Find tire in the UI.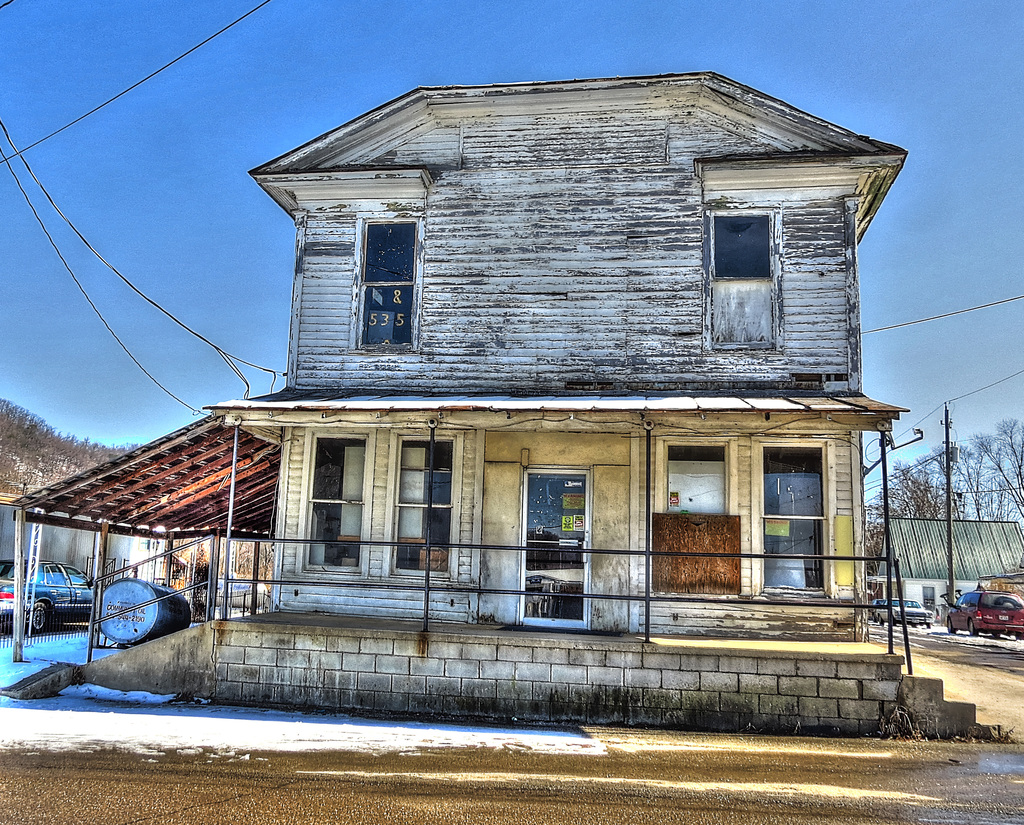
UI element at l=27, t=604, r=47, b=633.
